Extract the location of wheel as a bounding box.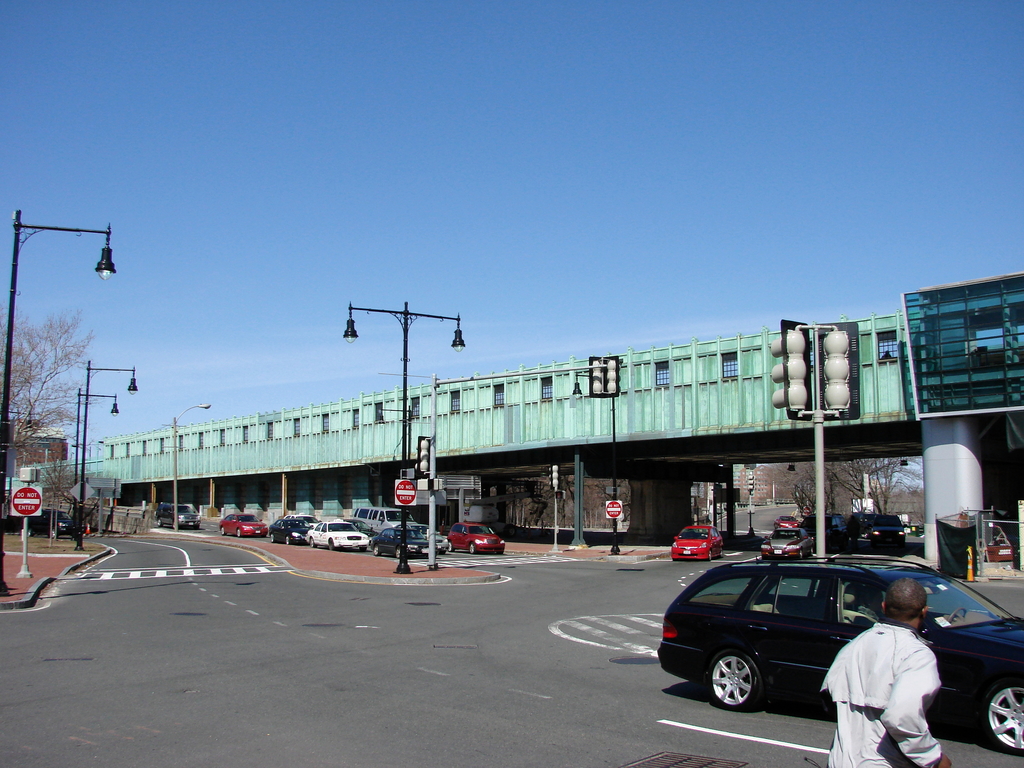
locate(157, 520, 161, 526).
